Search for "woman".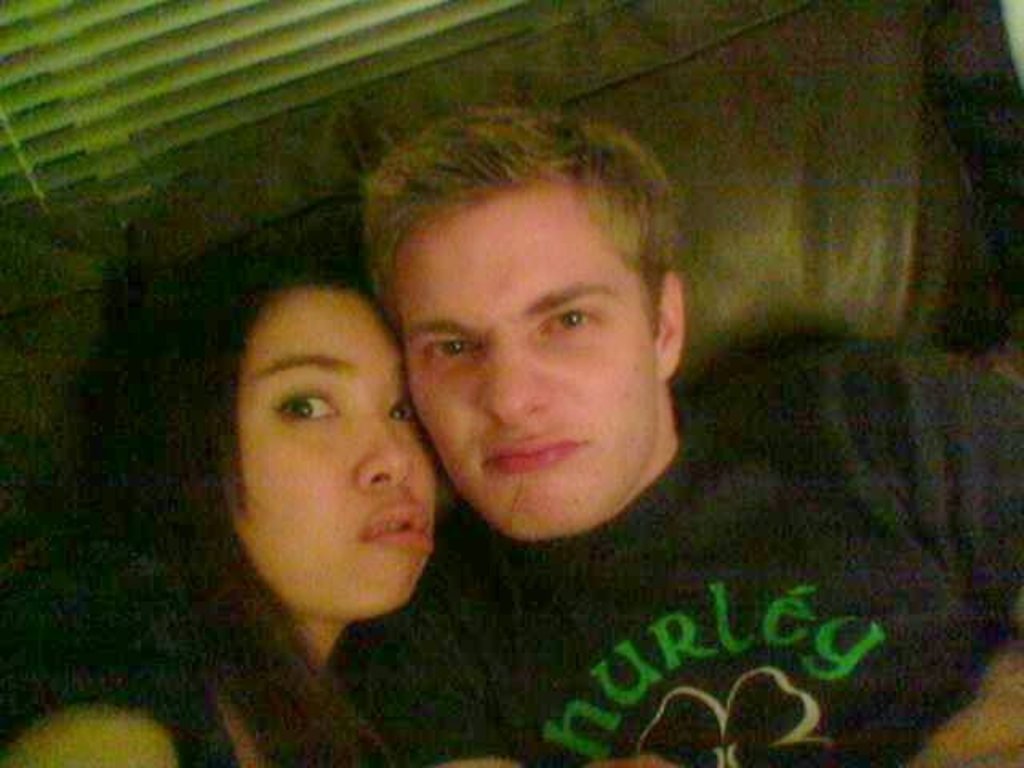
Found at <box>53,221,502,742</box>.
